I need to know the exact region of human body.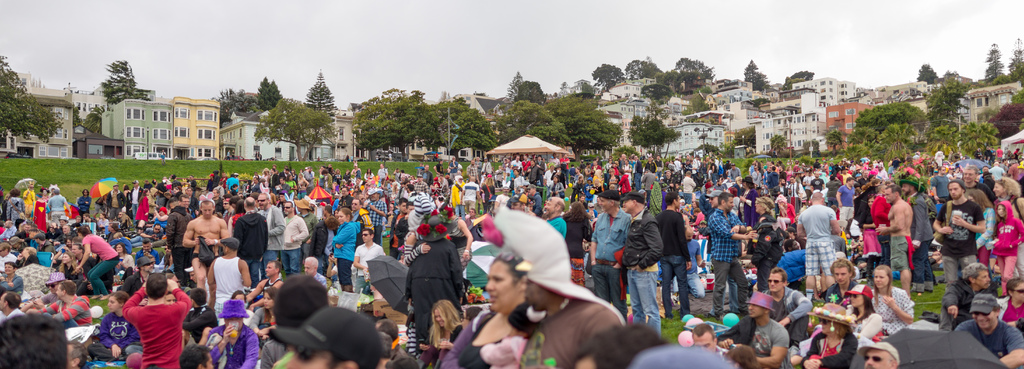
Region: [x1=0, y1=301, x2=23, y2=325].
